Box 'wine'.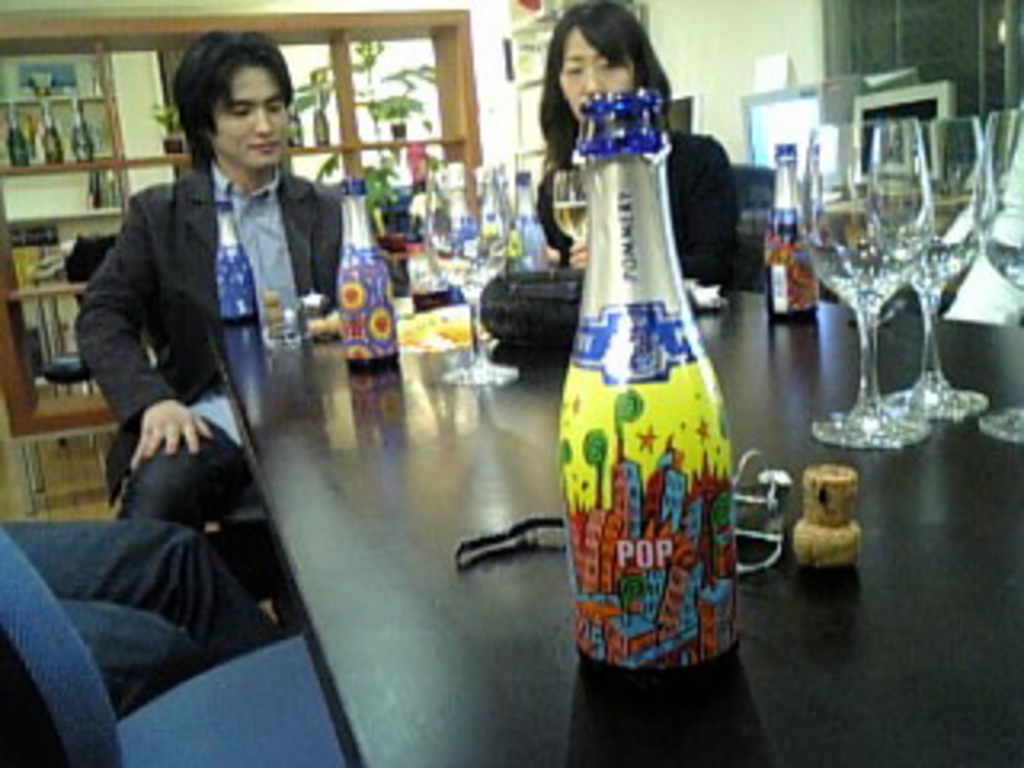
pyautogui.locateOnScreen(819, 189, 886, 246).
